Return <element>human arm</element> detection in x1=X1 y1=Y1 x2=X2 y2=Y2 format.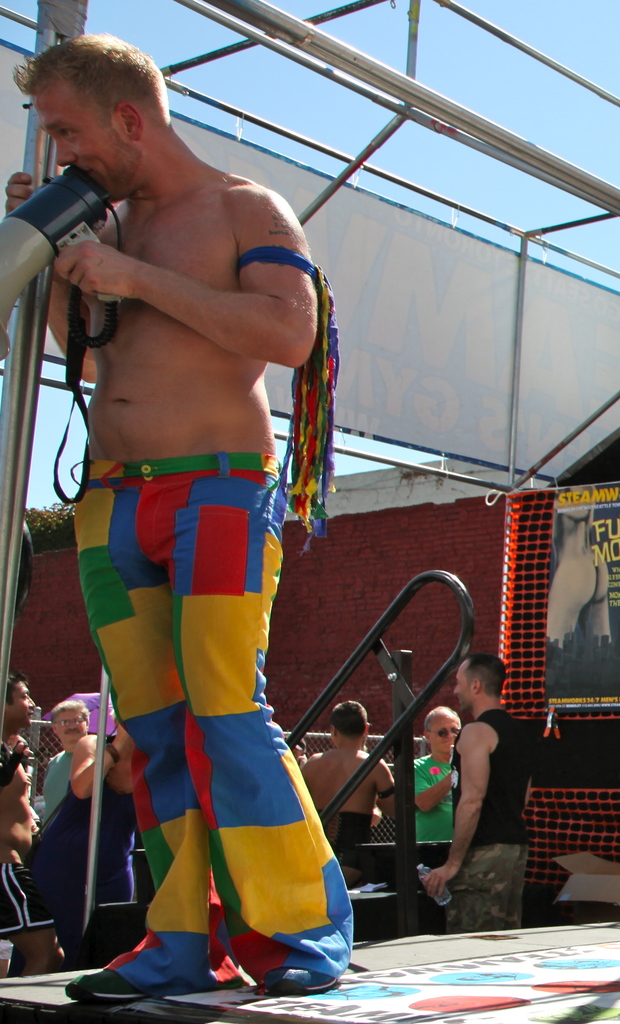
x1=6 y1=167 x2=97 y2=382.
